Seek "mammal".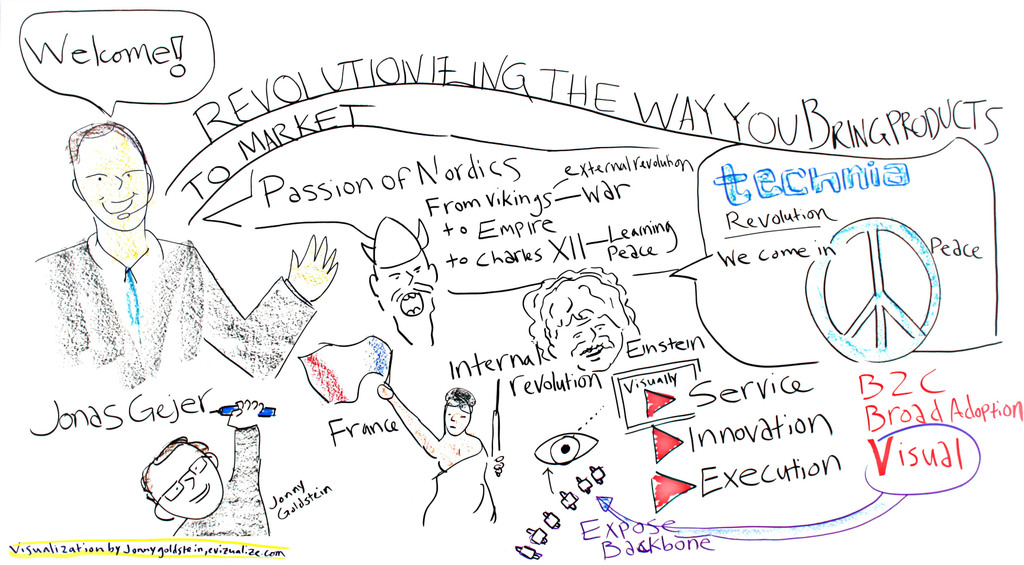
bbox=[26, 116, 337, 386].
